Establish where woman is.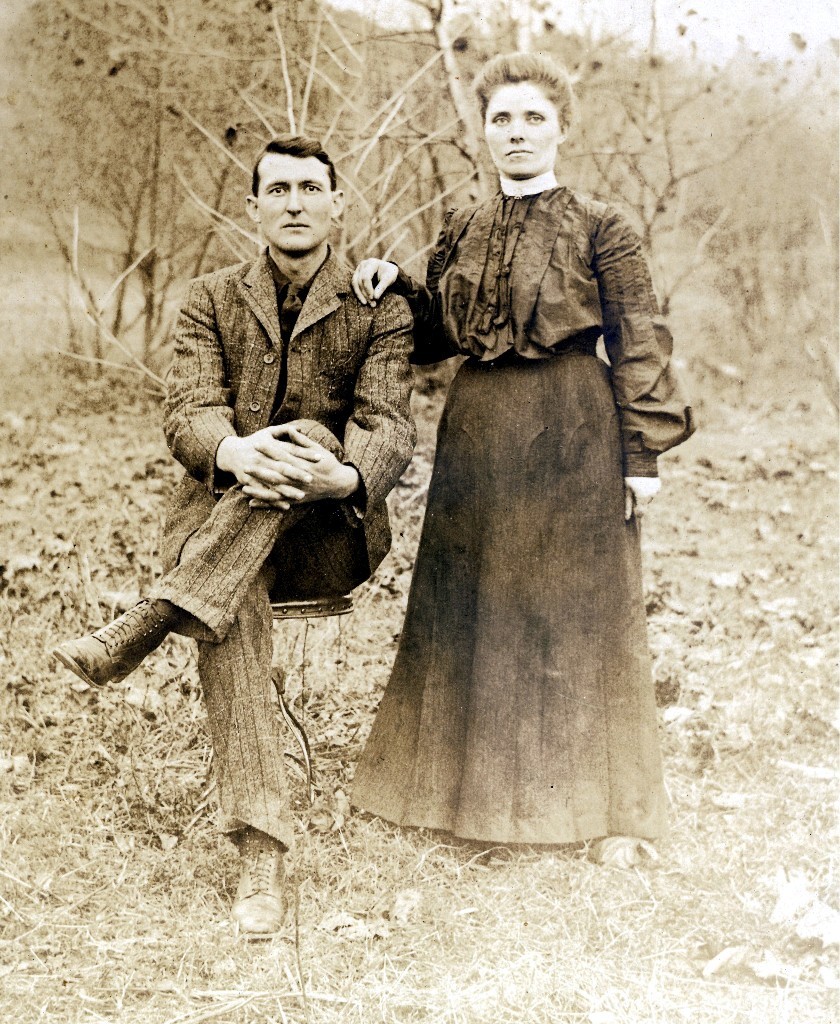
Established at (347,50,699,870).
